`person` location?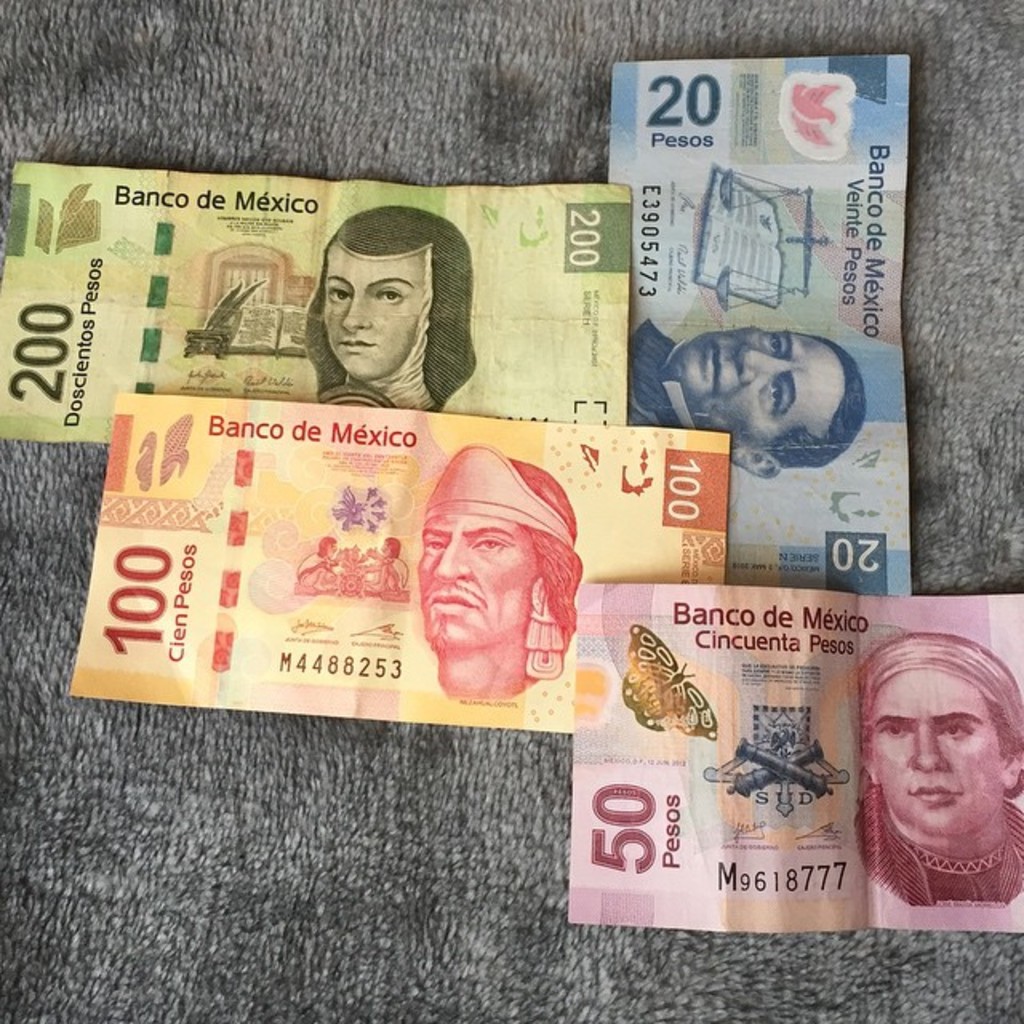
bbox=[624, 325, 870, 483]
